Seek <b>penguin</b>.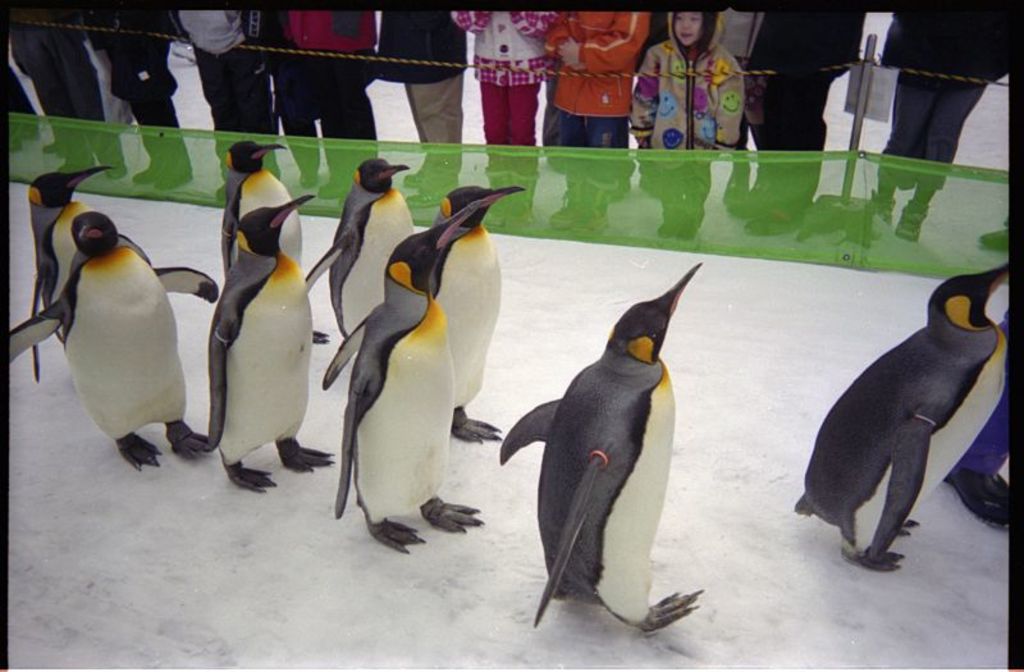
bbox(8, 210, 220, 474).
